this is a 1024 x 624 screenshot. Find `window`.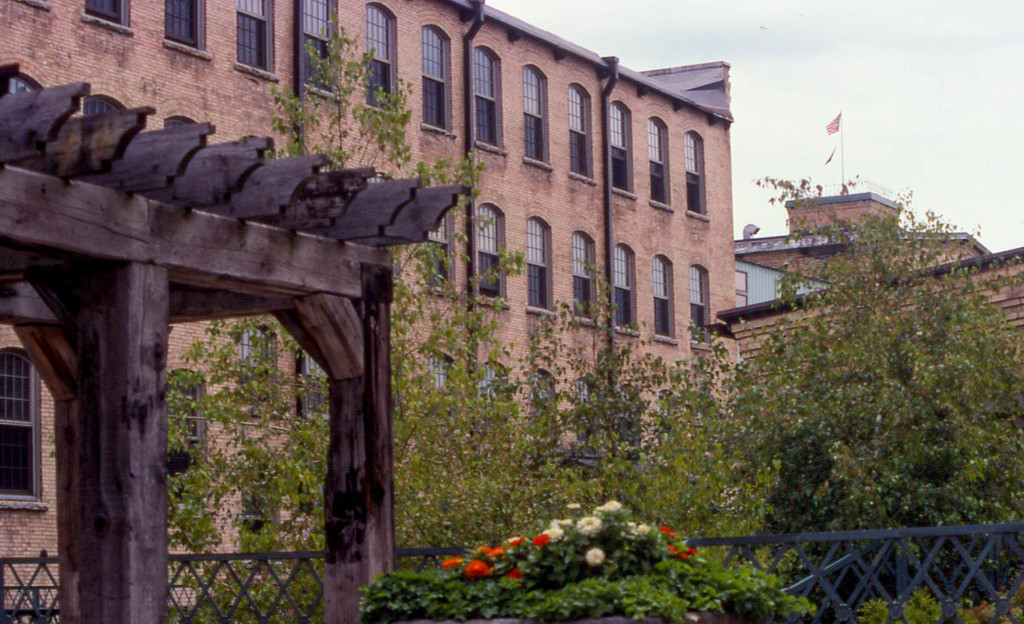
Bounding box: BBox(299, 345, 330, 422).
